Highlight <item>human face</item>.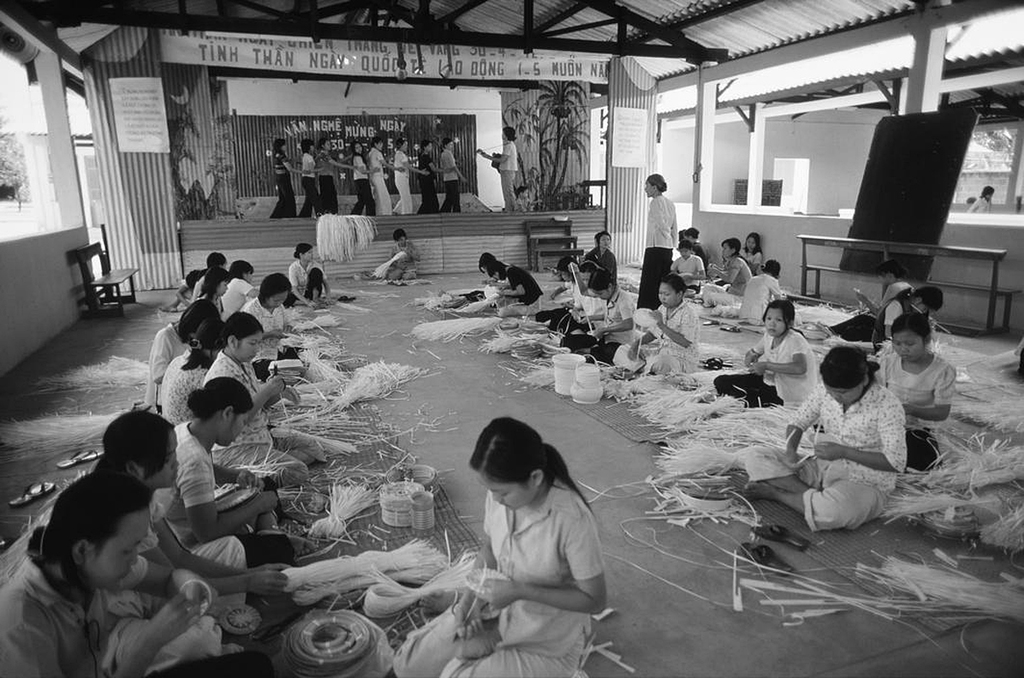
Highlighted region: pyautogui.locateOnScreen(214, 407, 249, 450).
